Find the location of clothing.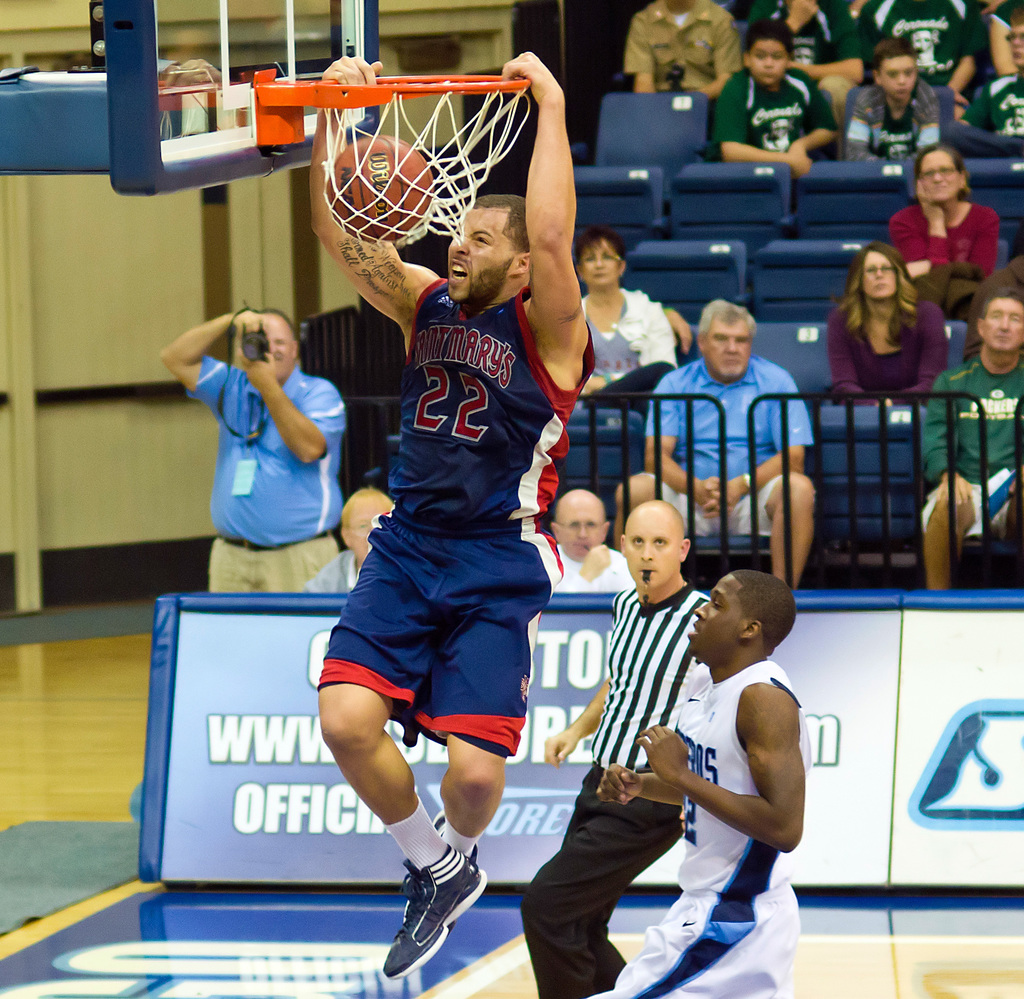
Location: (651,353,813,539).
